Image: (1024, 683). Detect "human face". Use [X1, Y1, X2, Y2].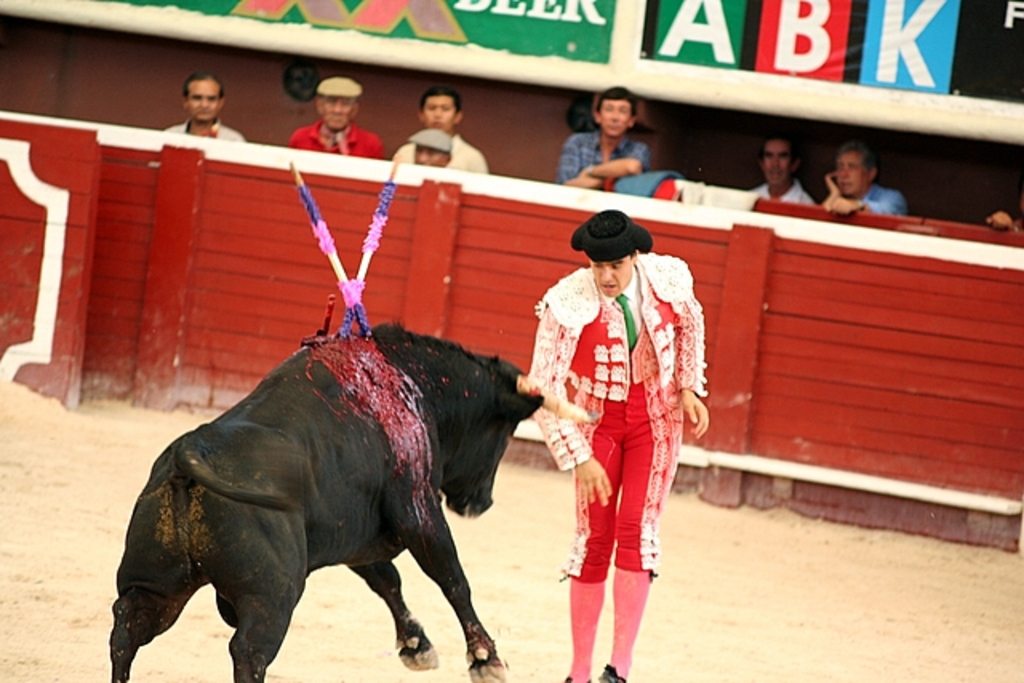
[590, 251, 632, 291].
